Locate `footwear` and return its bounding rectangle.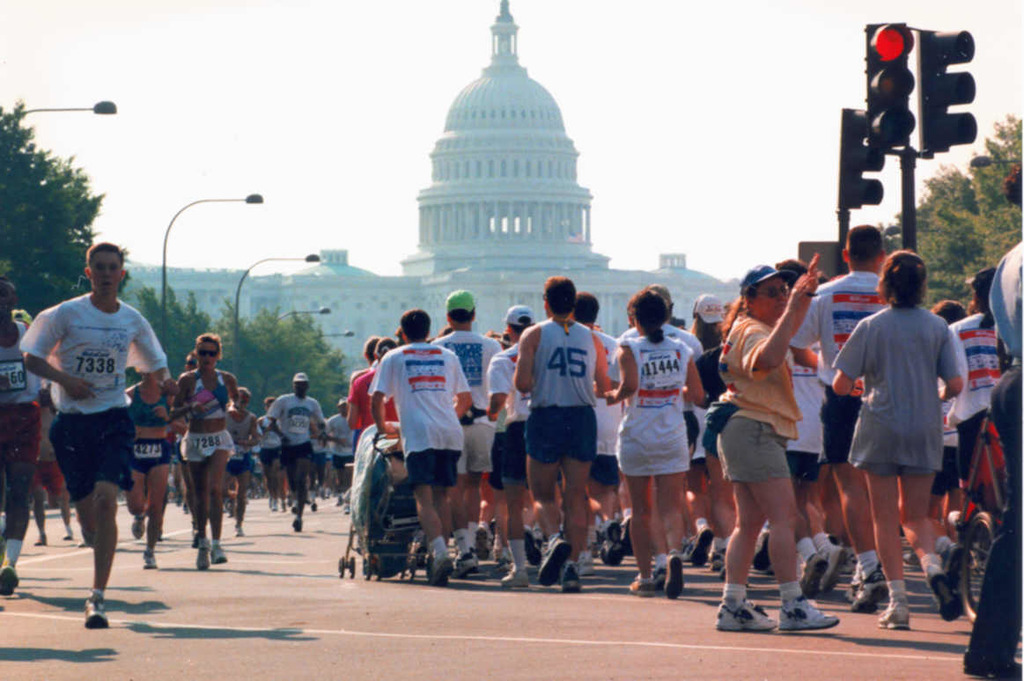
crop(454, 553, 478, 577).
